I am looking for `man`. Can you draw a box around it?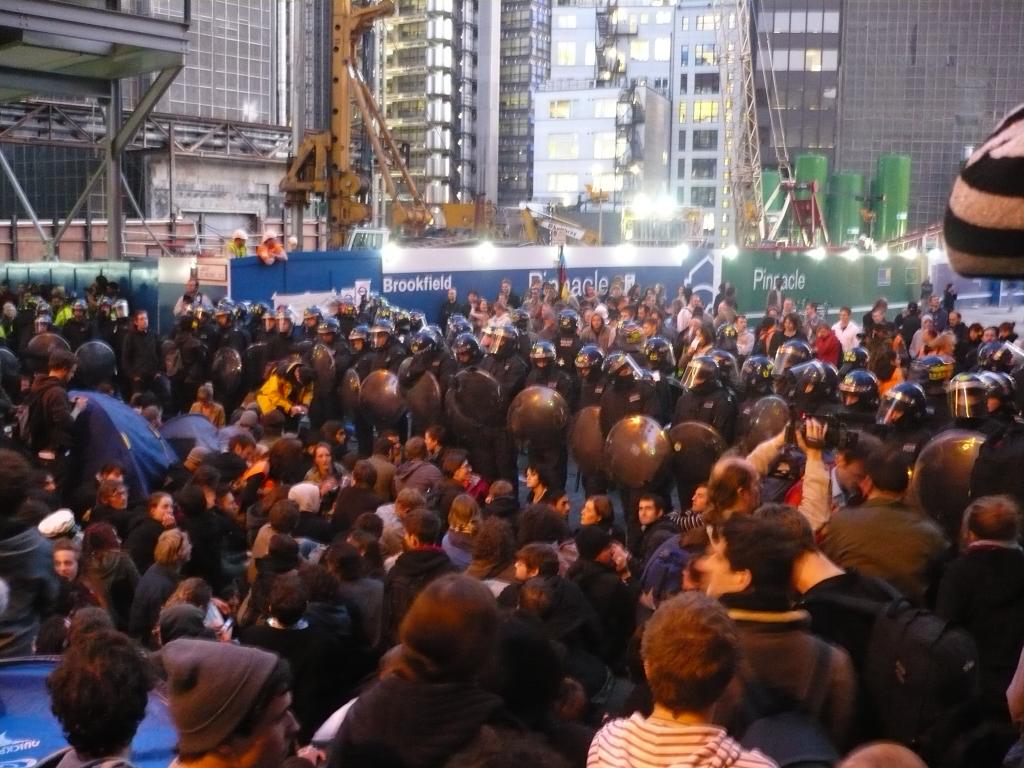
Sure, the bounding box is box(229, 228, 248, 257).
